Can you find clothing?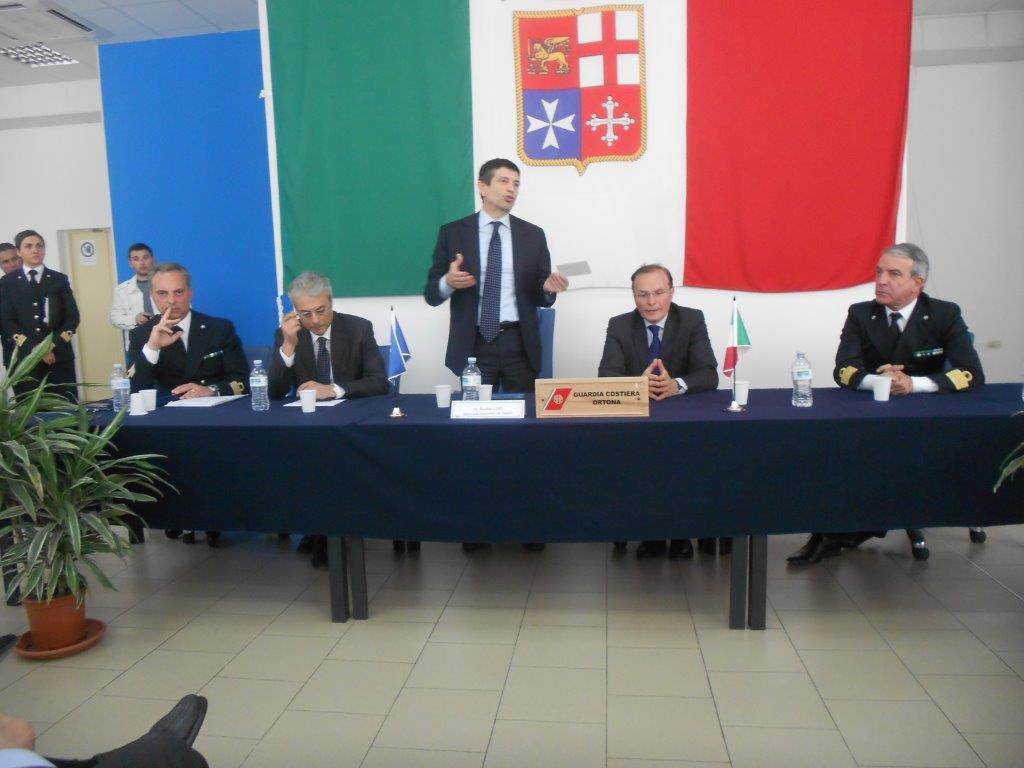
Yes, bounding box: BBox(421, 205, 557, 393).
